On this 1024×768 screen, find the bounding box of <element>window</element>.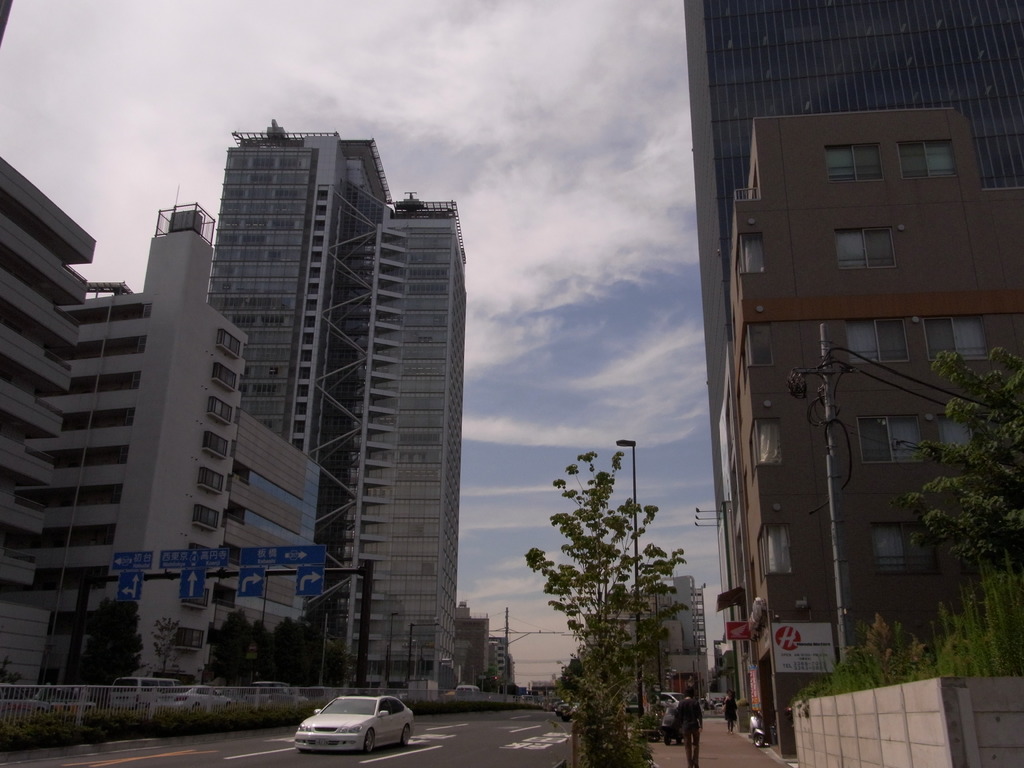
Bounding box: (x1=871, y1=526, x2=938, y2=572).
